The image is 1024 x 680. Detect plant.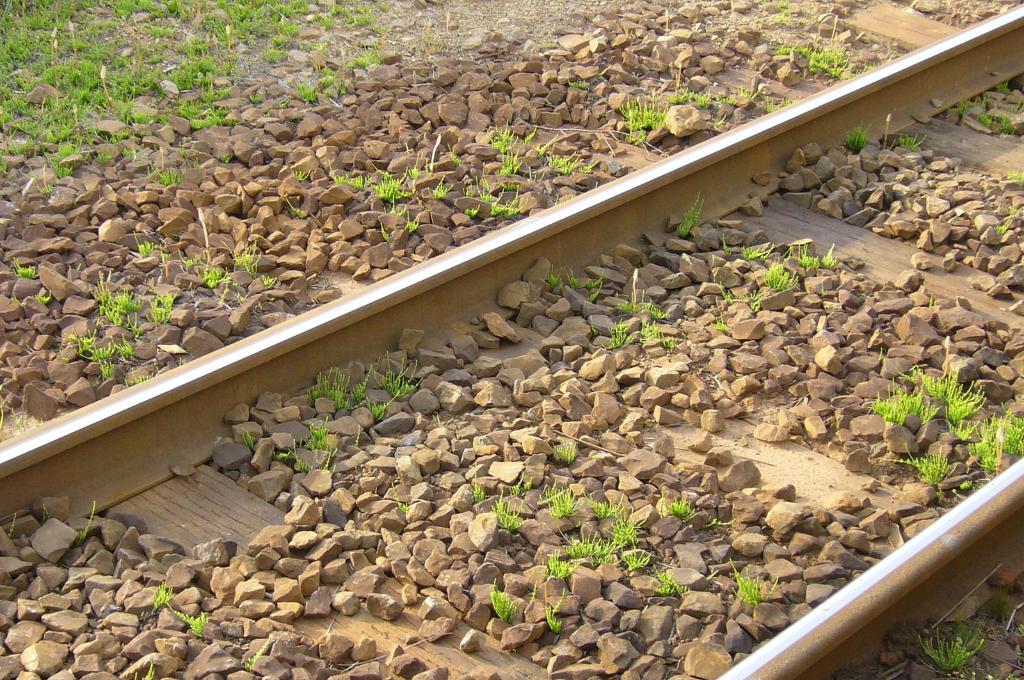
Detection: {"left": 554, "top": 439, "right": 575, "bottom": 465}.
